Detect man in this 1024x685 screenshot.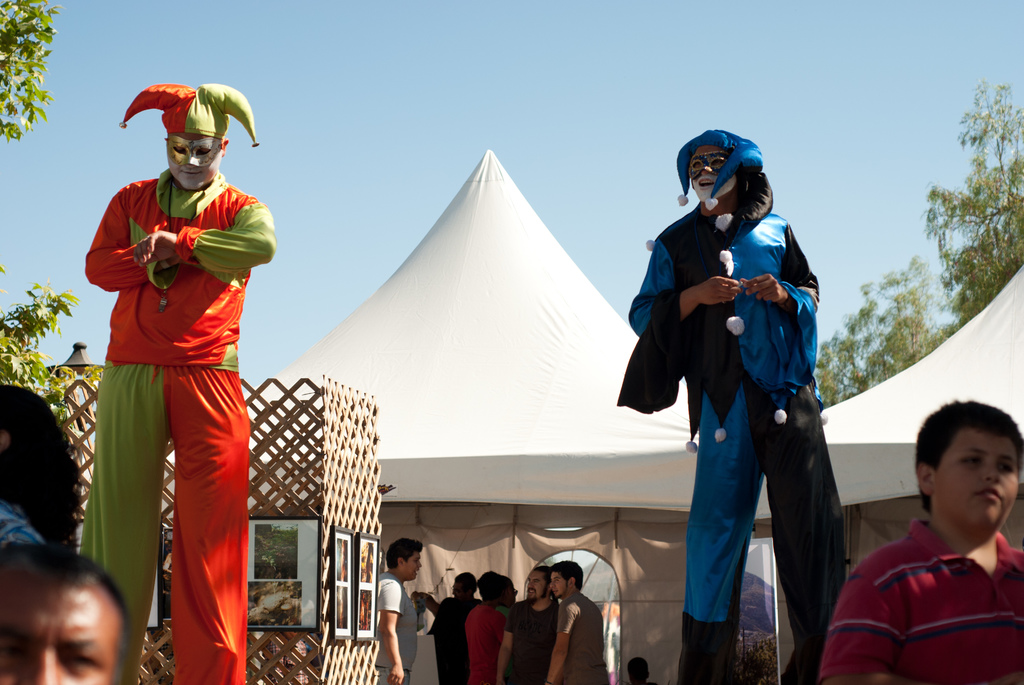
Detection: {"x1": 641, "y1": 150, "x2": 852, "y2": 680}.
